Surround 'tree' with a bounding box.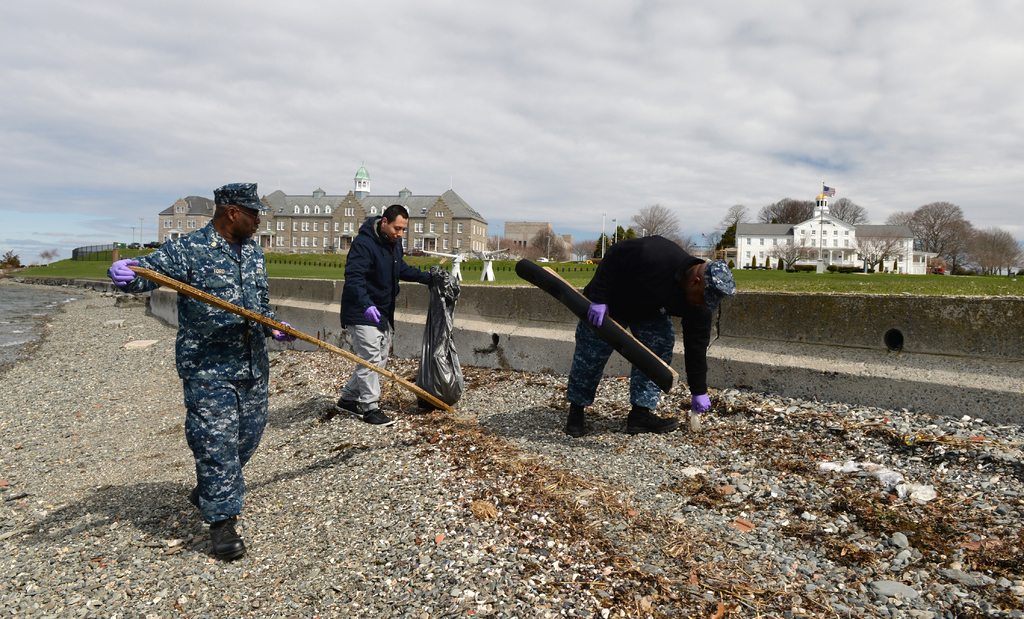
(906, 197, 963, 262).
